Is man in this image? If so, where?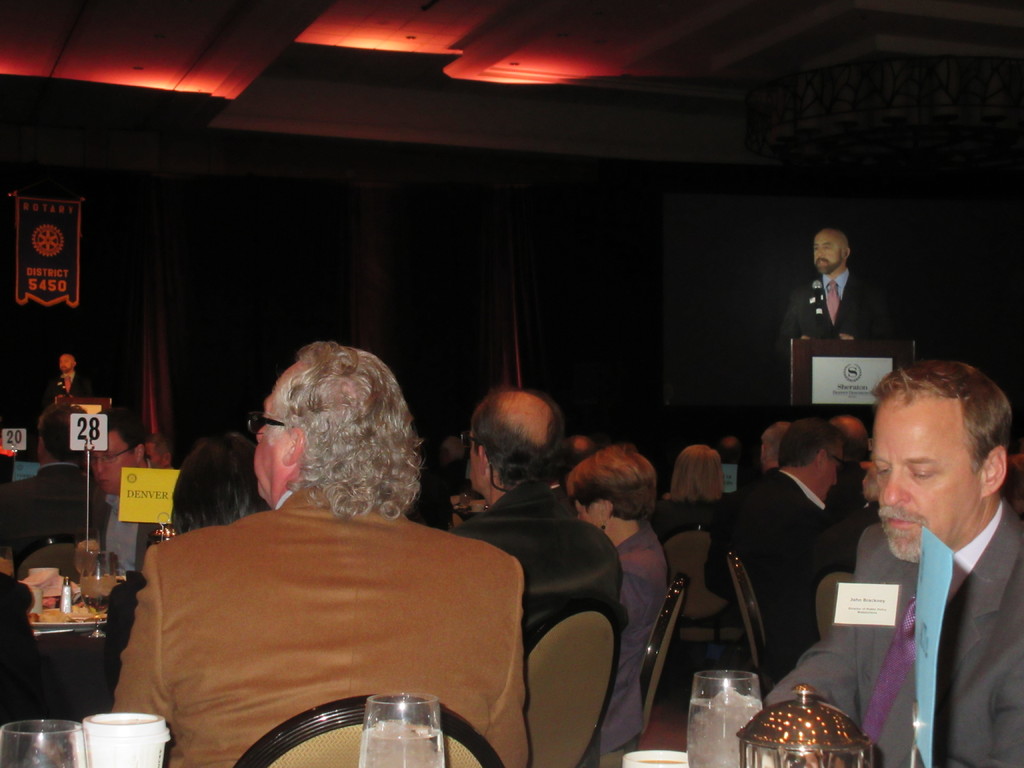
Yes, at [x1=774, y1=227, x2=888, y2=347].
